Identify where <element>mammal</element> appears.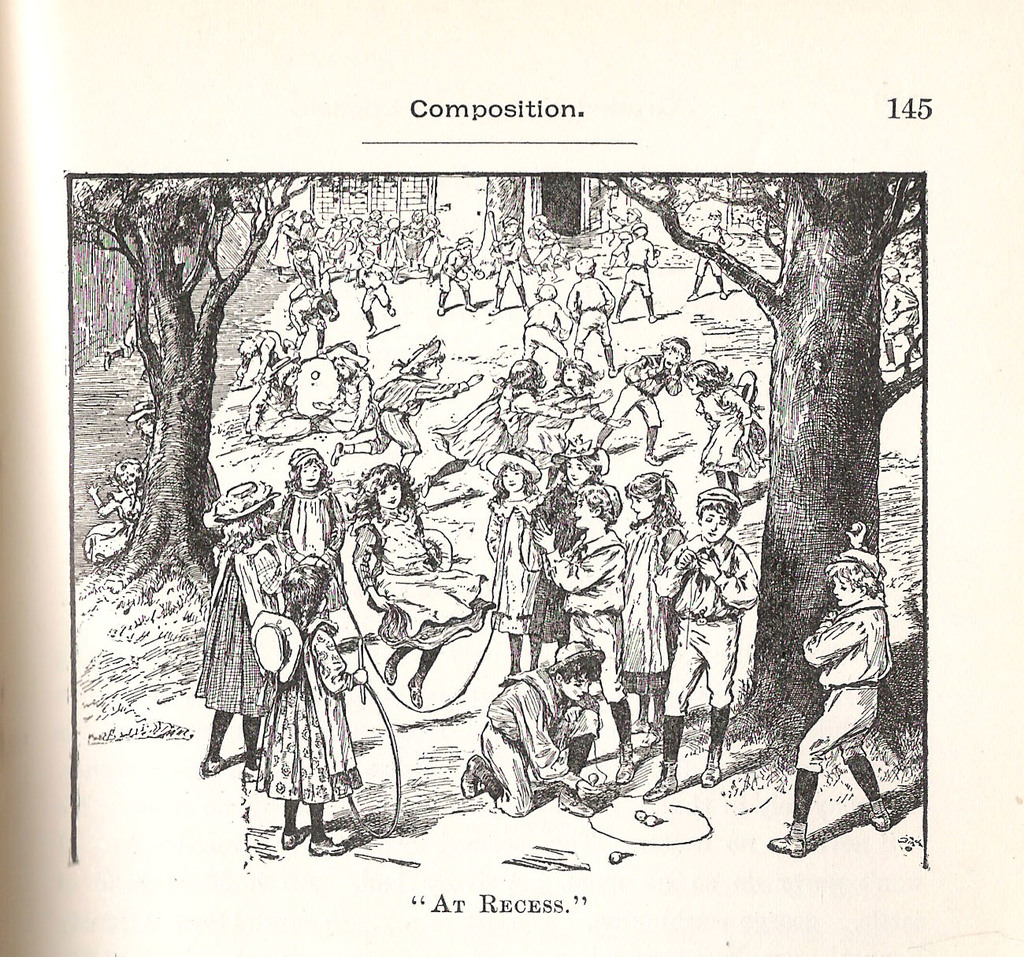
Appears at x1=461, y1=637, x2=603, y2=815.
